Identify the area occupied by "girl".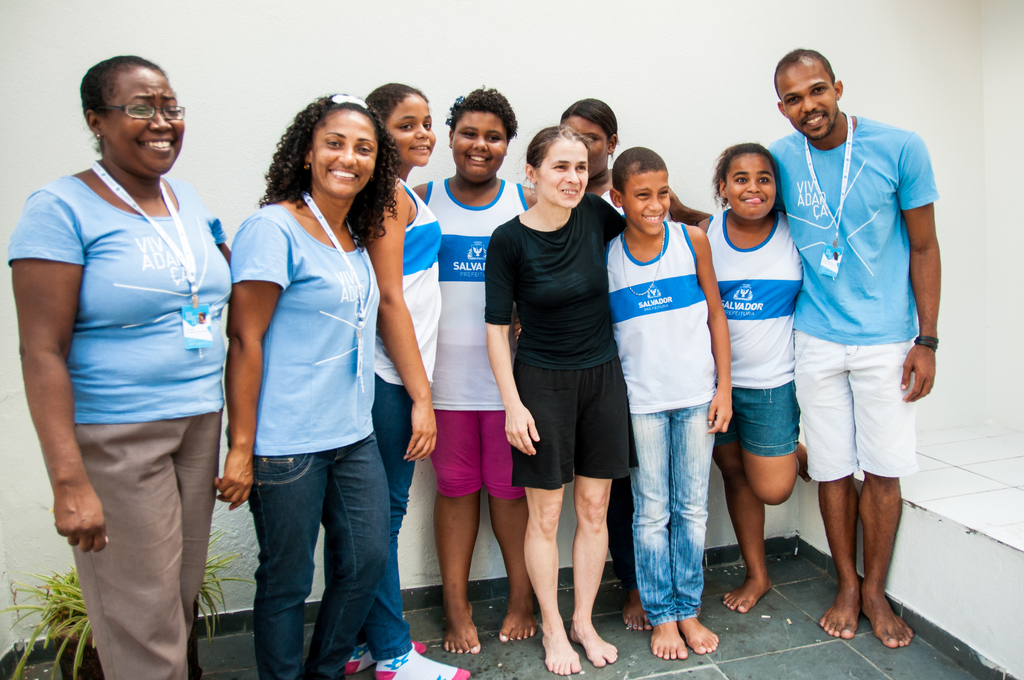
Area: (700,144,813,613).
